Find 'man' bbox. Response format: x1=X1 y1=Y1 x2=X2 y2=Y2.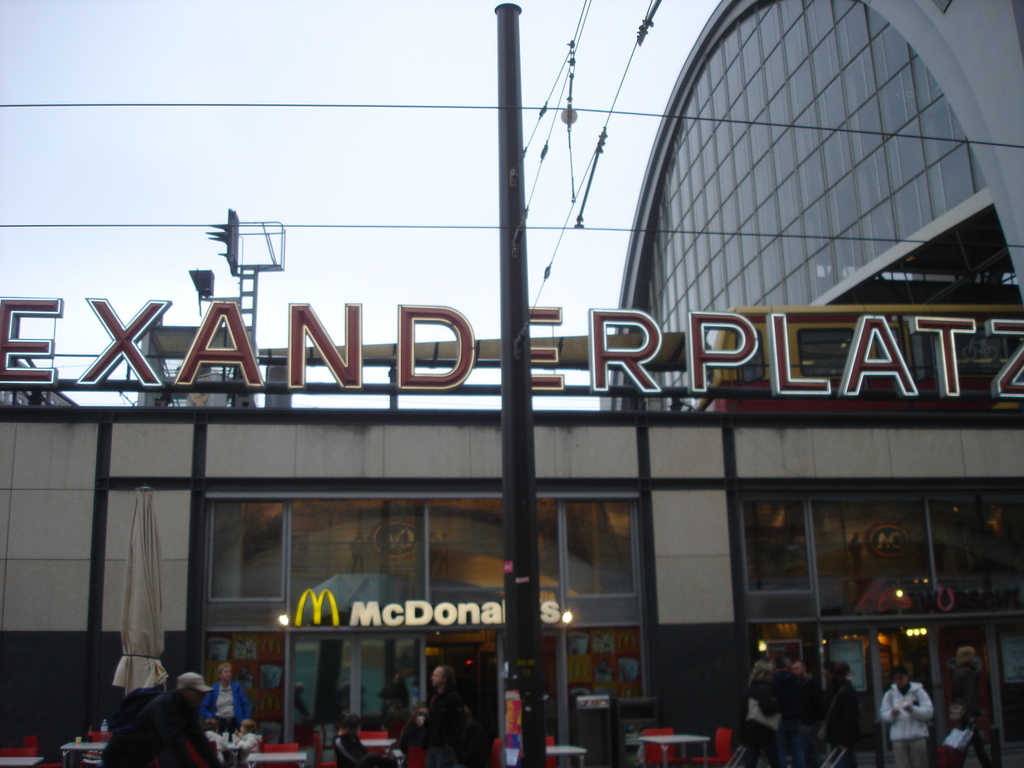
x1=207 y1=658 x2=250 y2=742.
